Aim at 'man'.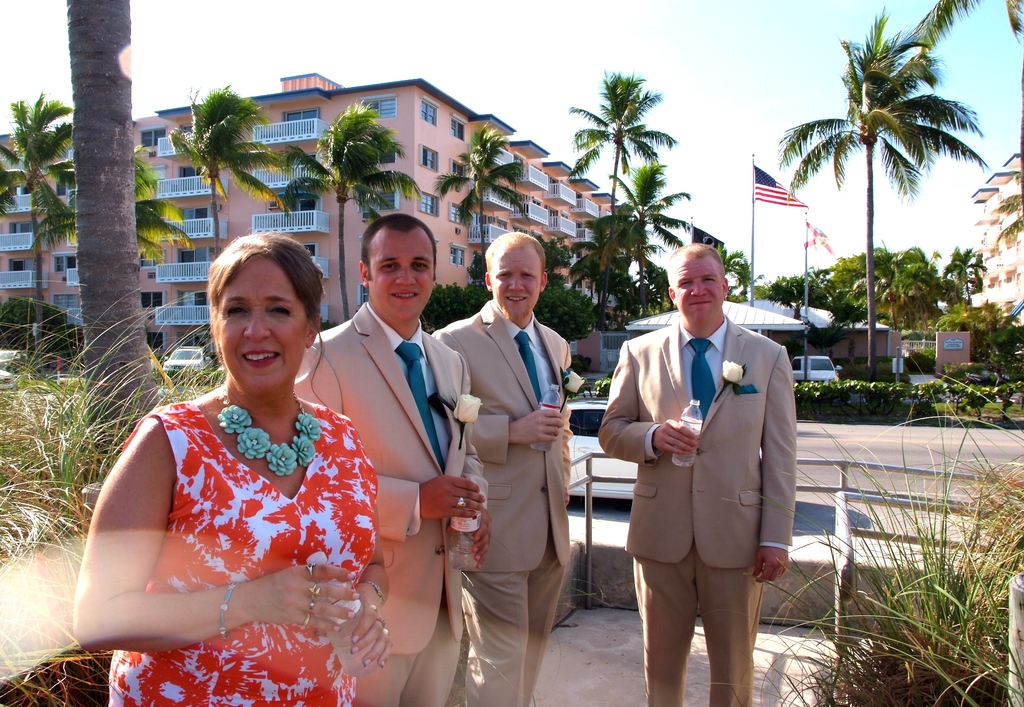
Aimed at bbox=[595, 240, 799, 706].
